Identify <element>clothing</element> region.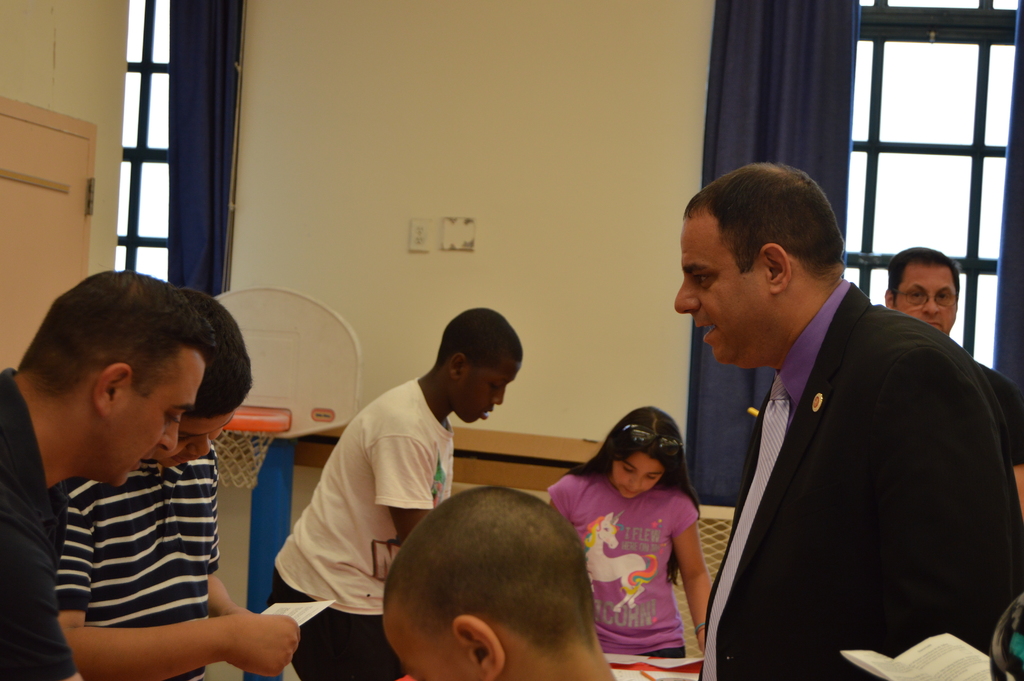
Region: 953, 341, 1023, 475.
